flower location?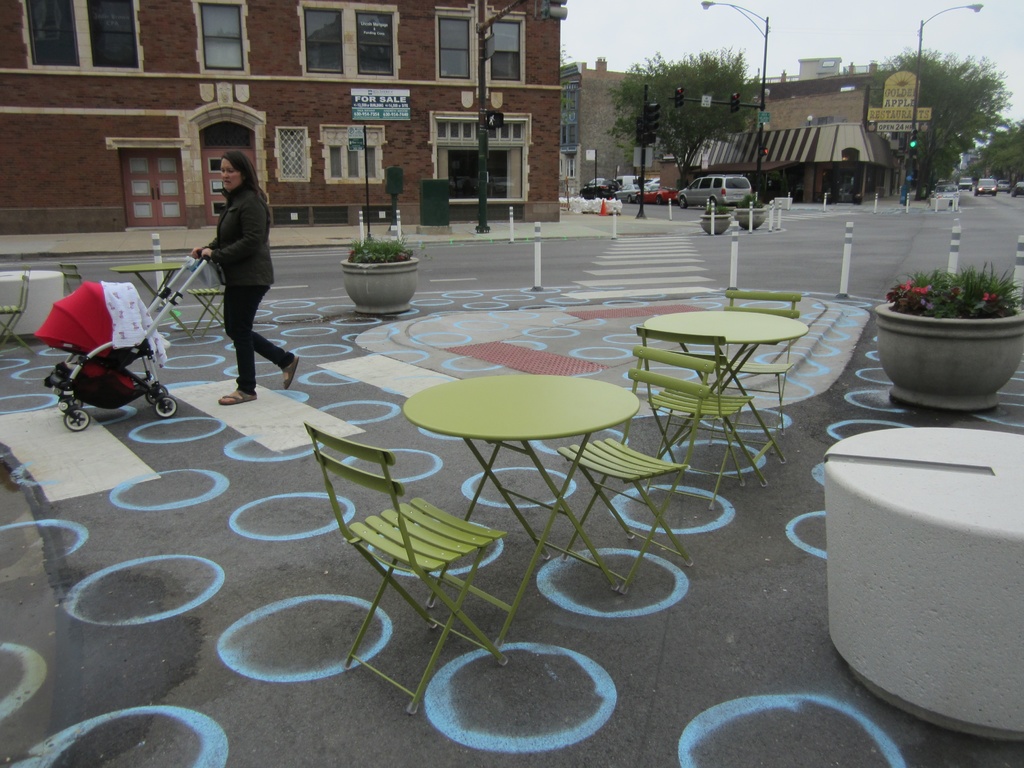
(x1=912, y1=283, x2=932, y2=296)
